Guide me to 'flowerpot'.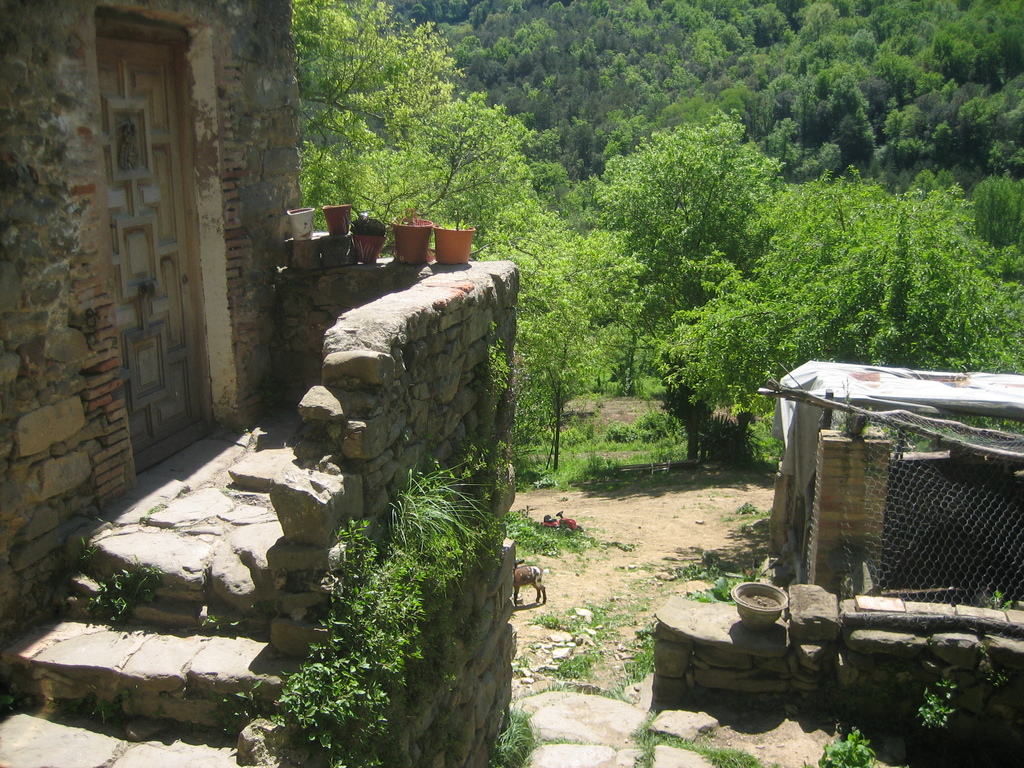
Guidance: locate(327, 205, 351, 234).
